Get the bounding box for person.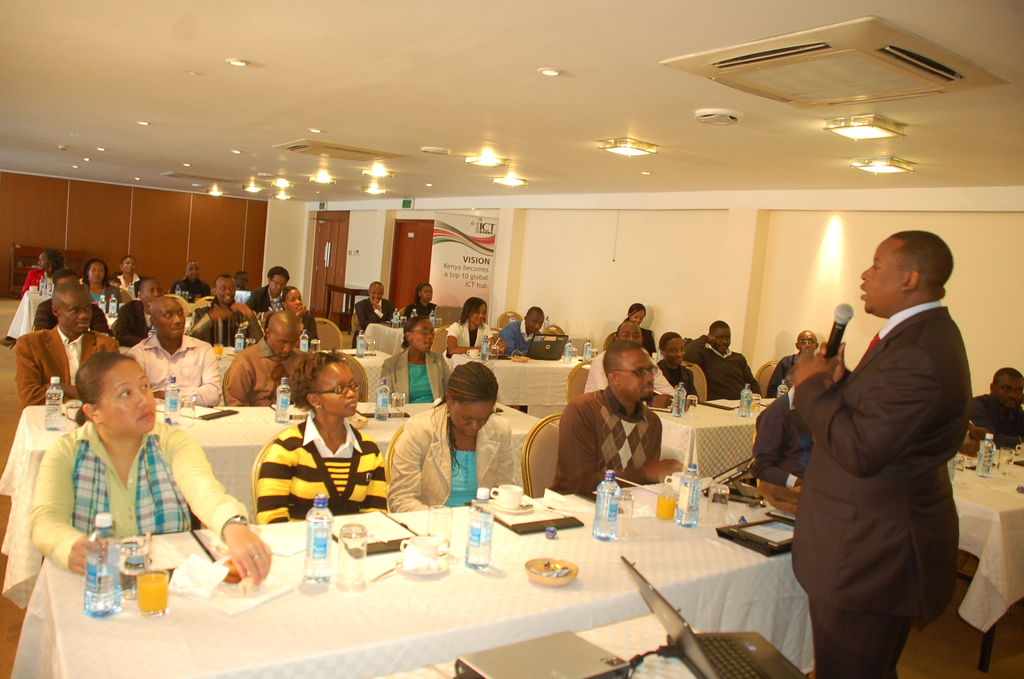
(x1=389, y1=359, x2=516, y2=514).
